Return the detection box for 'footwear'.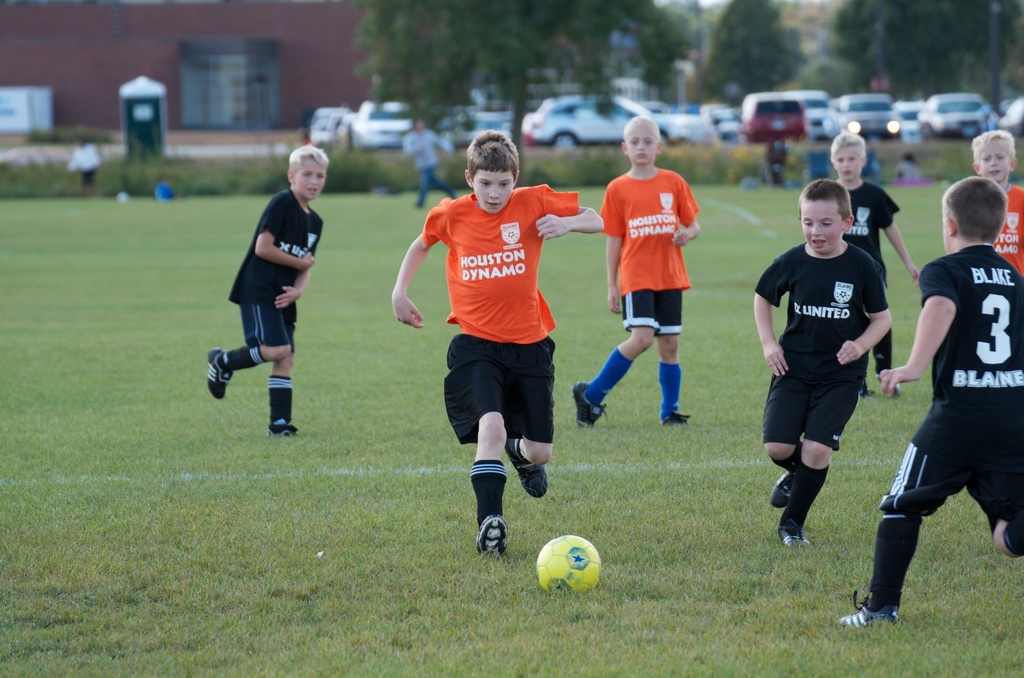
{"left": 854, "top": 573, "right": 918, "bottom": 642}.
